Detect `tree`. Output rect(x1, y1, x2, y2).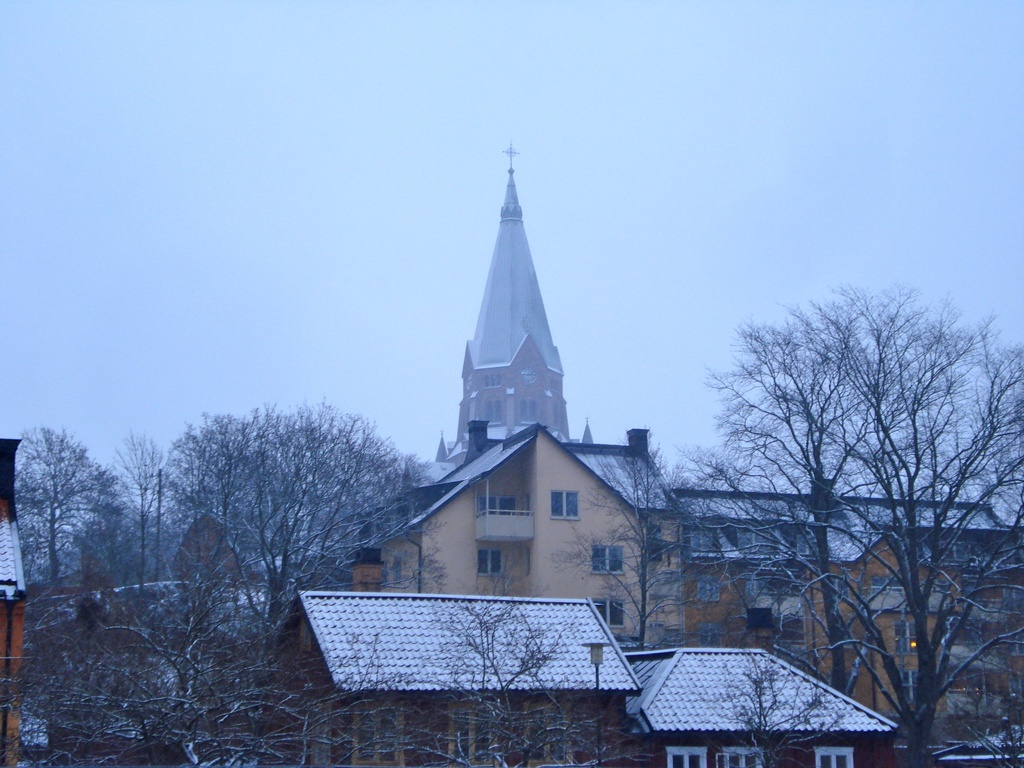
rect(163, 397, 435, 659).
